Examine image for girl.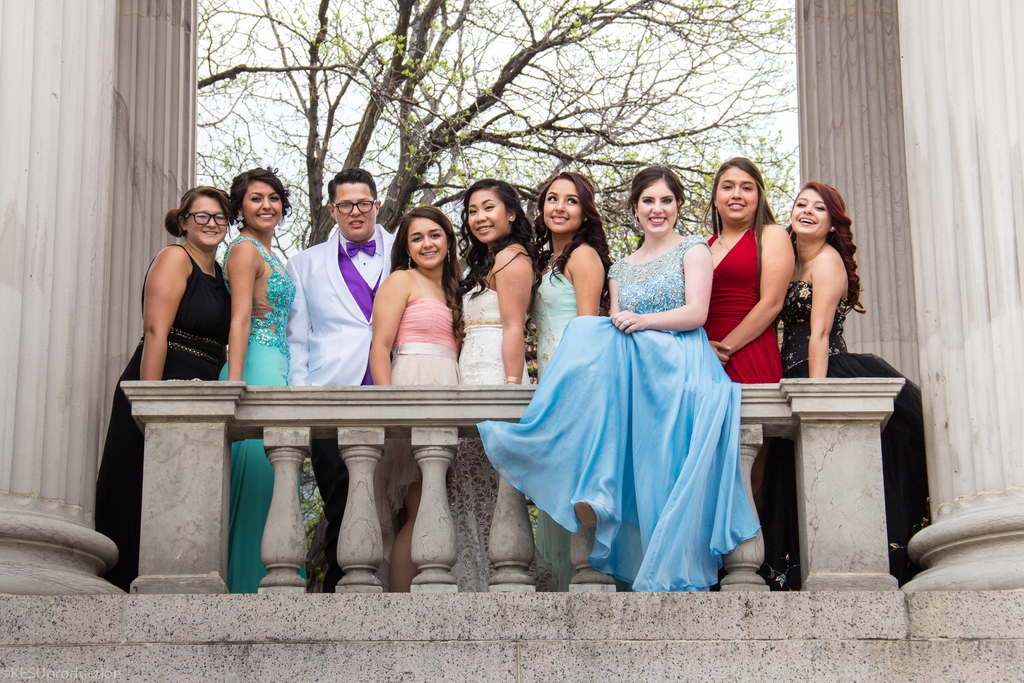
Examination result: crop(212, 163, 295, 590).
